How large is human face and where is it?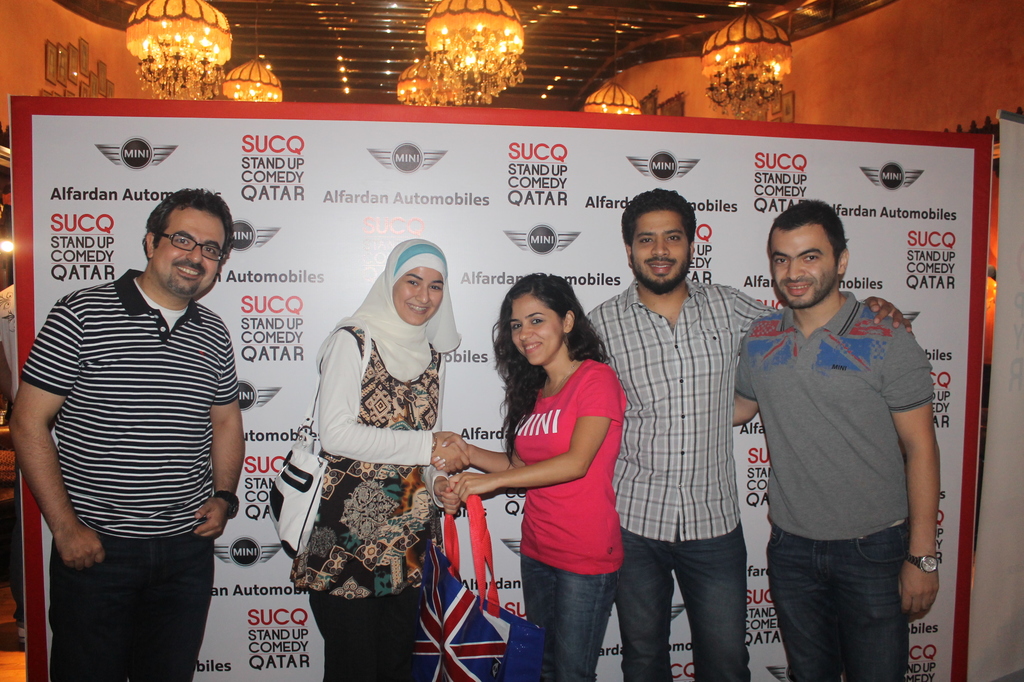
Bounding box: x1=156, y1=209, x2=228, y2=294.
